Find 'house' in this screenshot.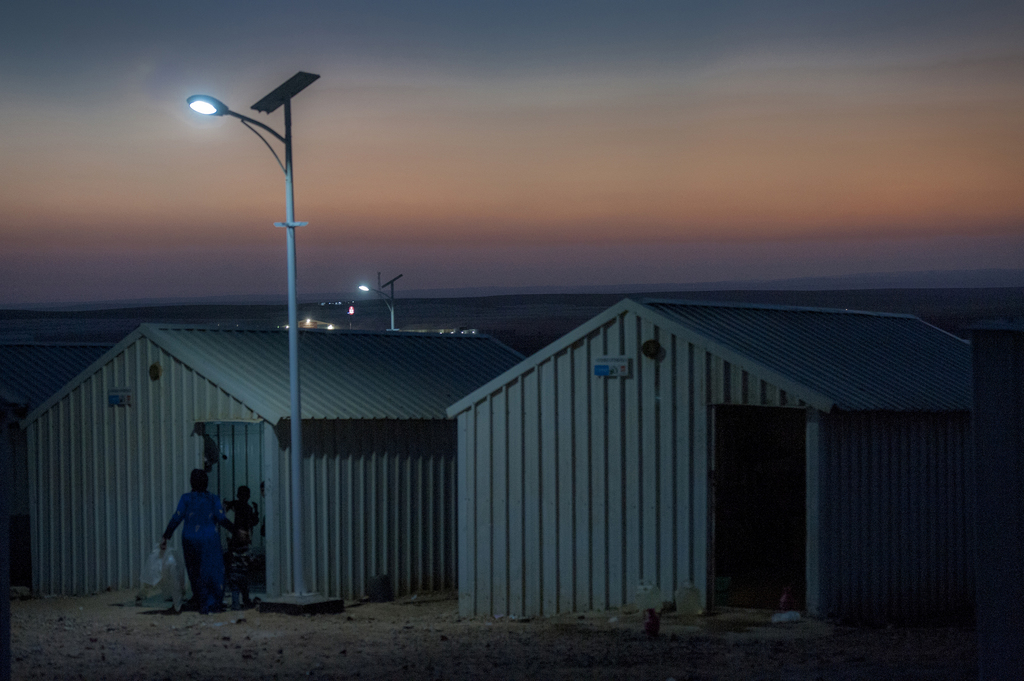
The bounding box for 'house' is 433, 296, 984, 631.
